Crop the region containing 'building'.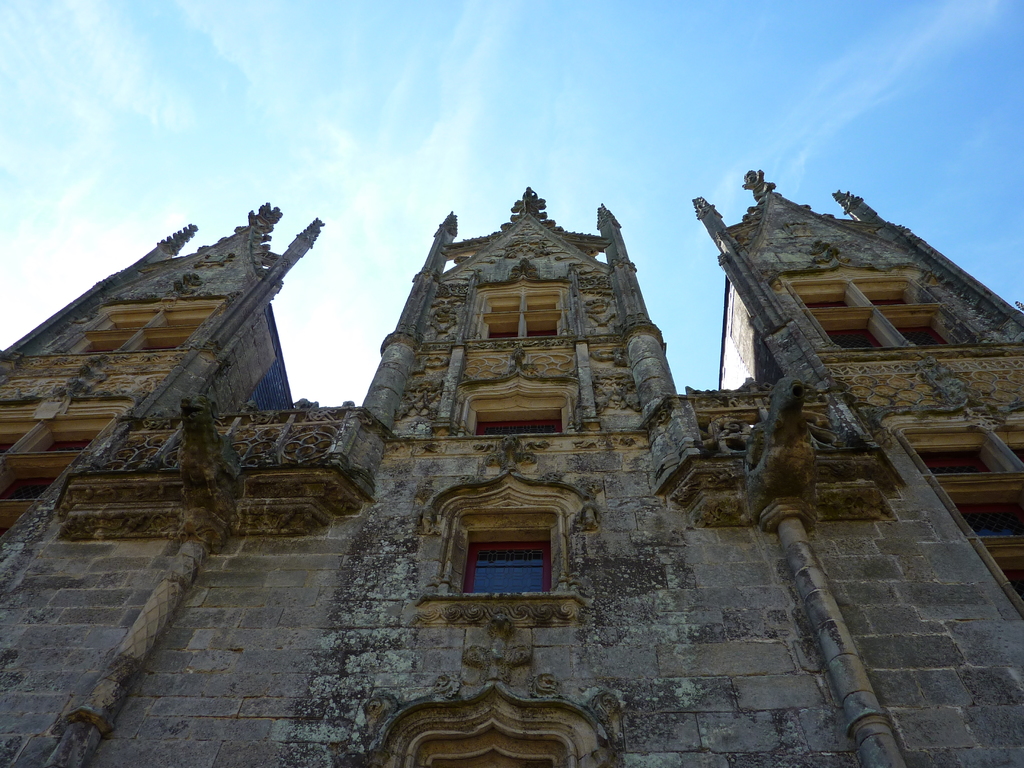
Crop region: <region>0, 164, 1023, 767</region>.
